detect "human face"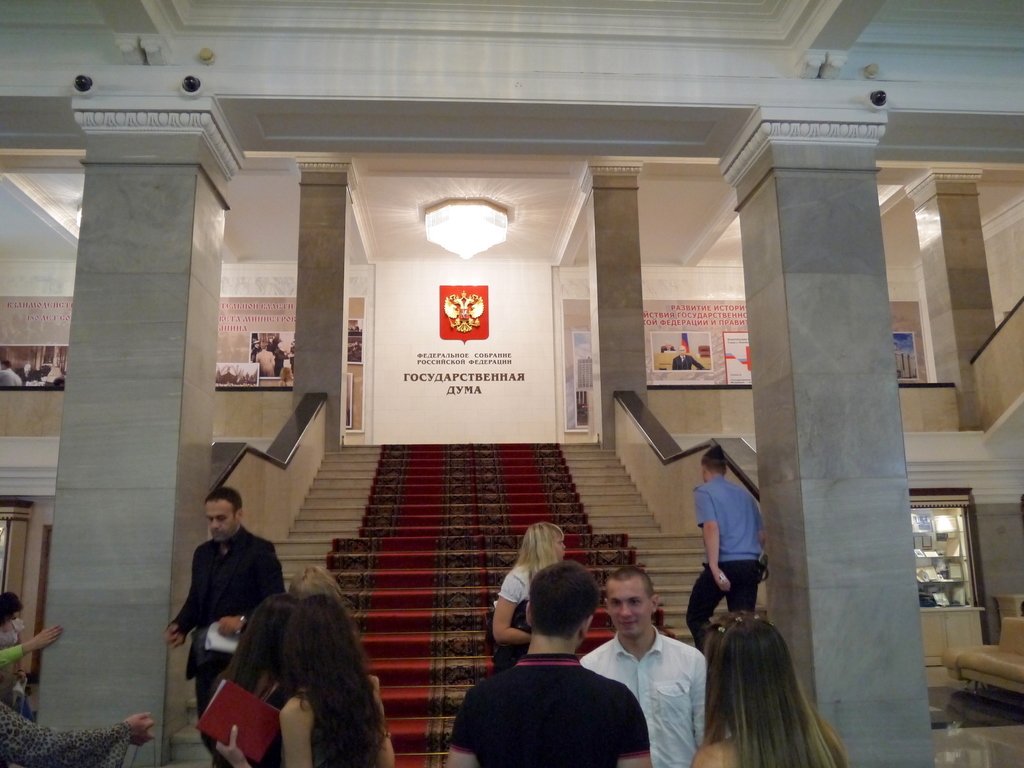
bbox=[607, 570, 655, 640]
